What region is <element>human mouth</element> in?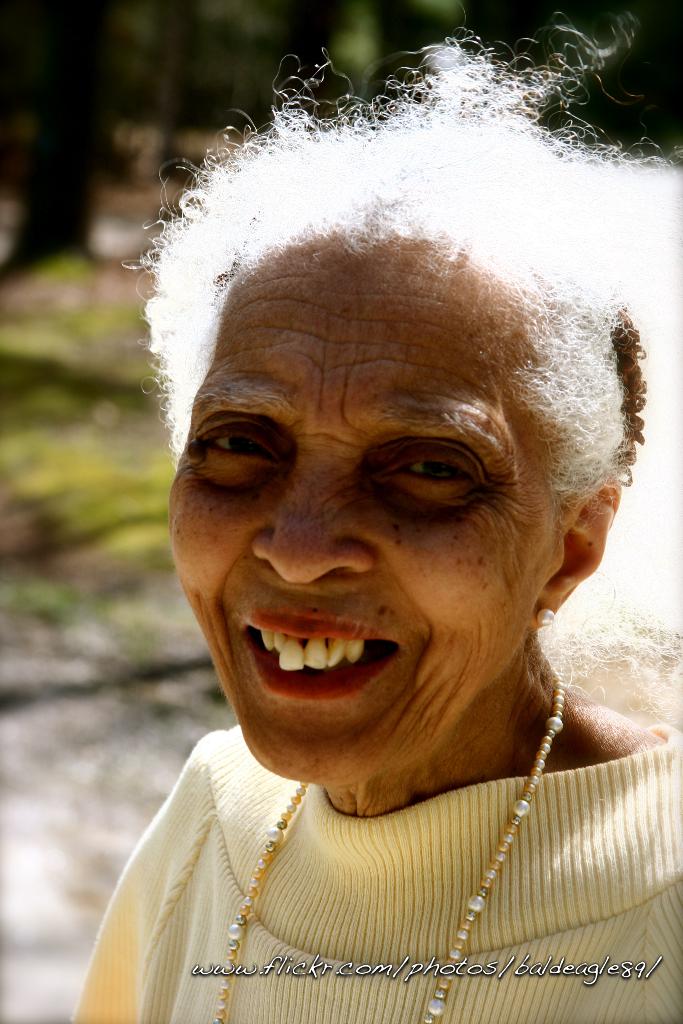
<bbox>206, 593, 422, 747</bbox>.
